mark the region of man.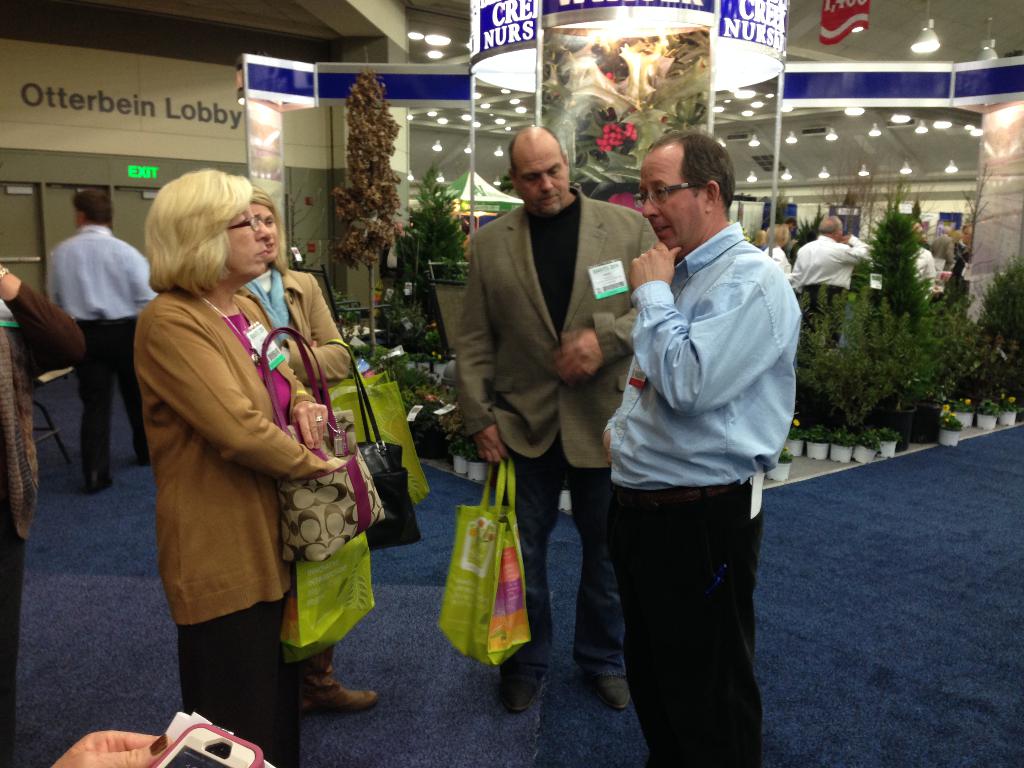
Region: rect(44, 186, 160, 490).
